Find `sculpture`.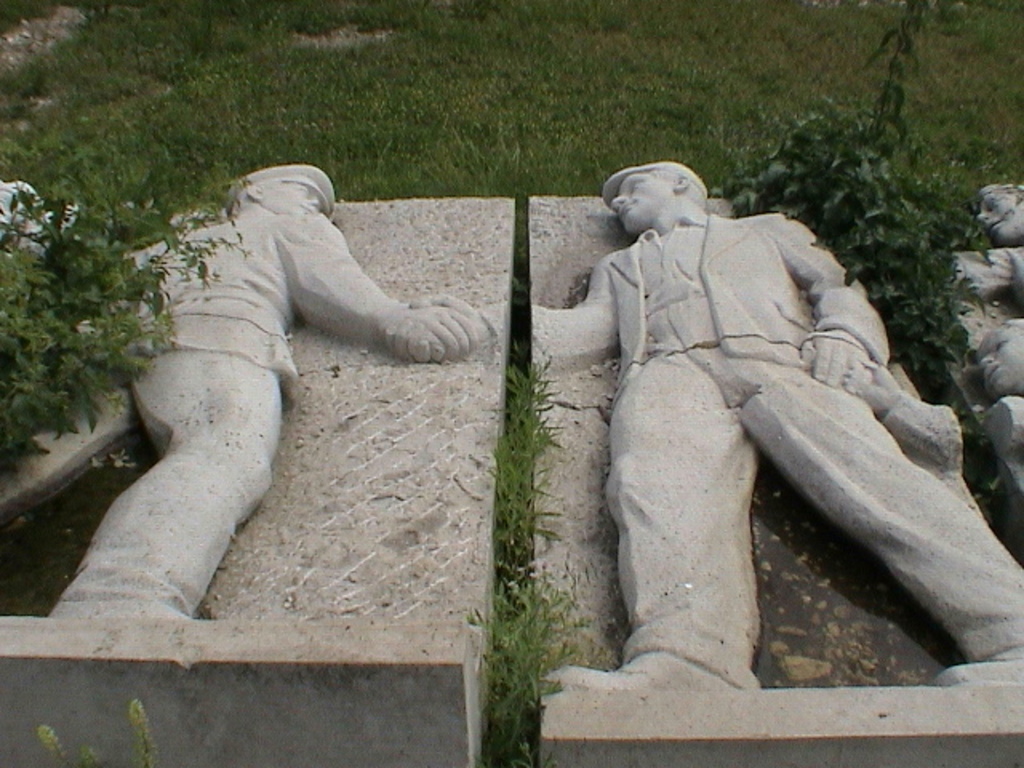
[957,181,1022,302].
